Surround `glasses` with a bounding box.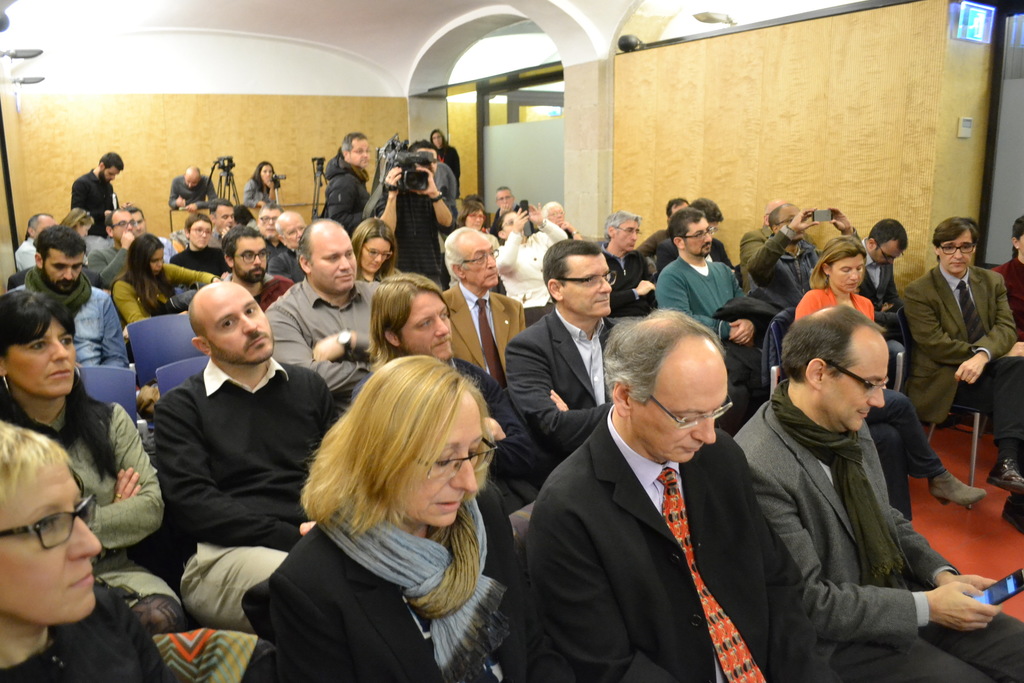
l=677, t=226, r=716, b=244.
